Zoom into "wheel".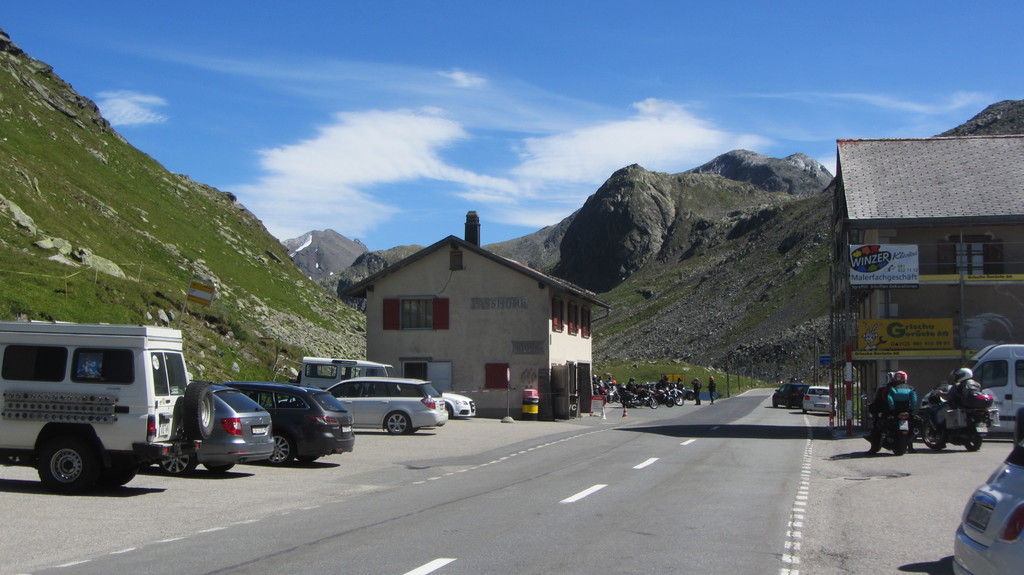
Zoom target: region(203, 464, 234, 473).
